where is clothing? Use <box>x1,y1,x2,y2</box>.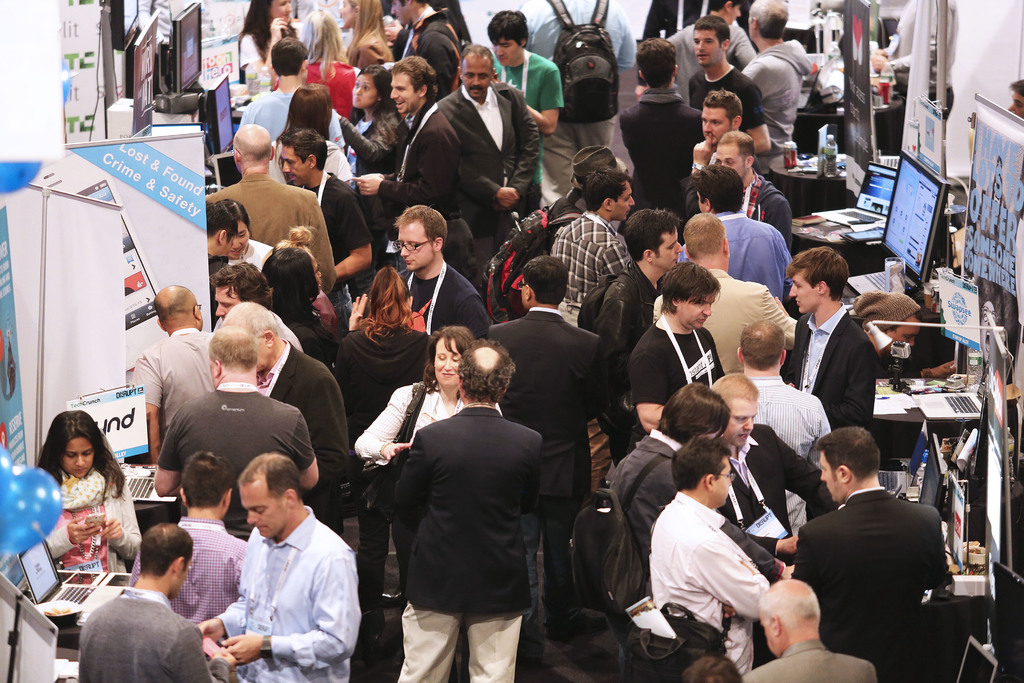
<box>793,304,884,432</box>.
